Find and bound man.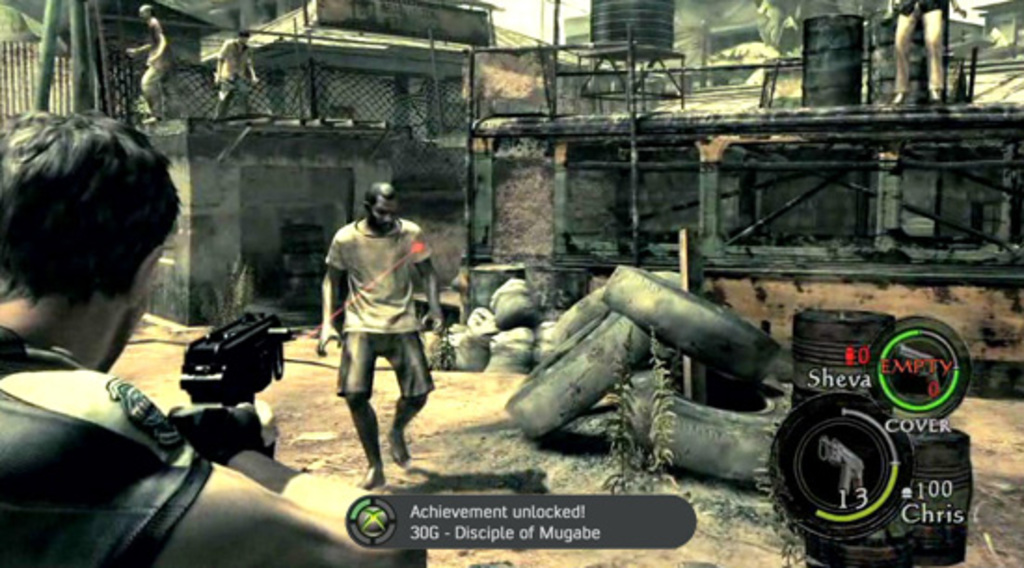
Bound: {"x1": 317, "y1": 177, "x2": 441, "y2": 497}.
